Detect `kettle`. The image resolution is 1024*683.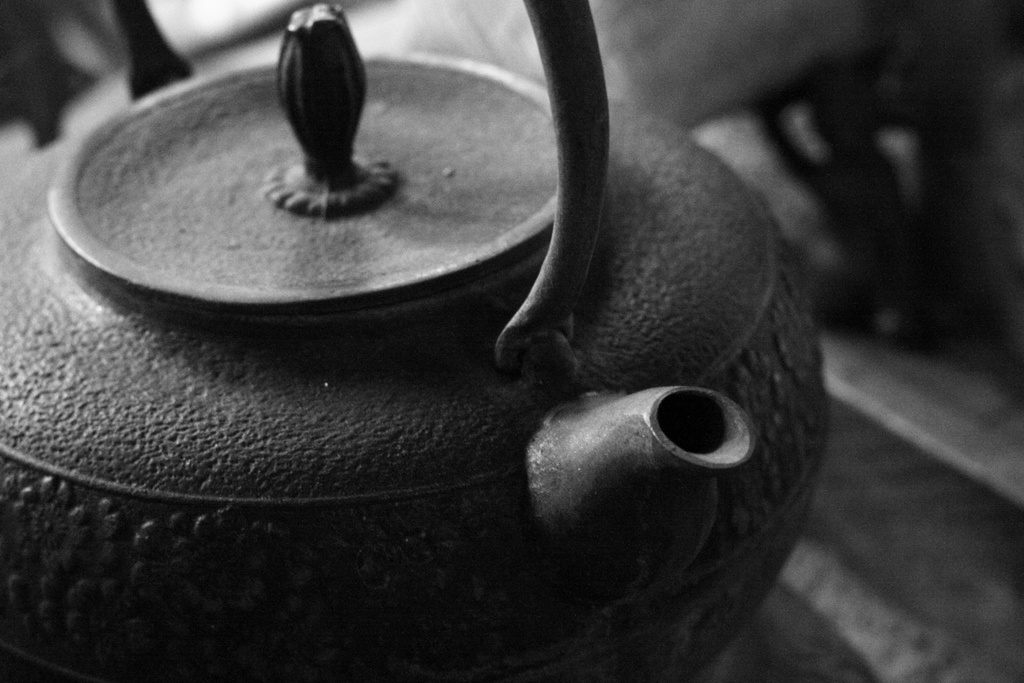
(0,3,831,682).
